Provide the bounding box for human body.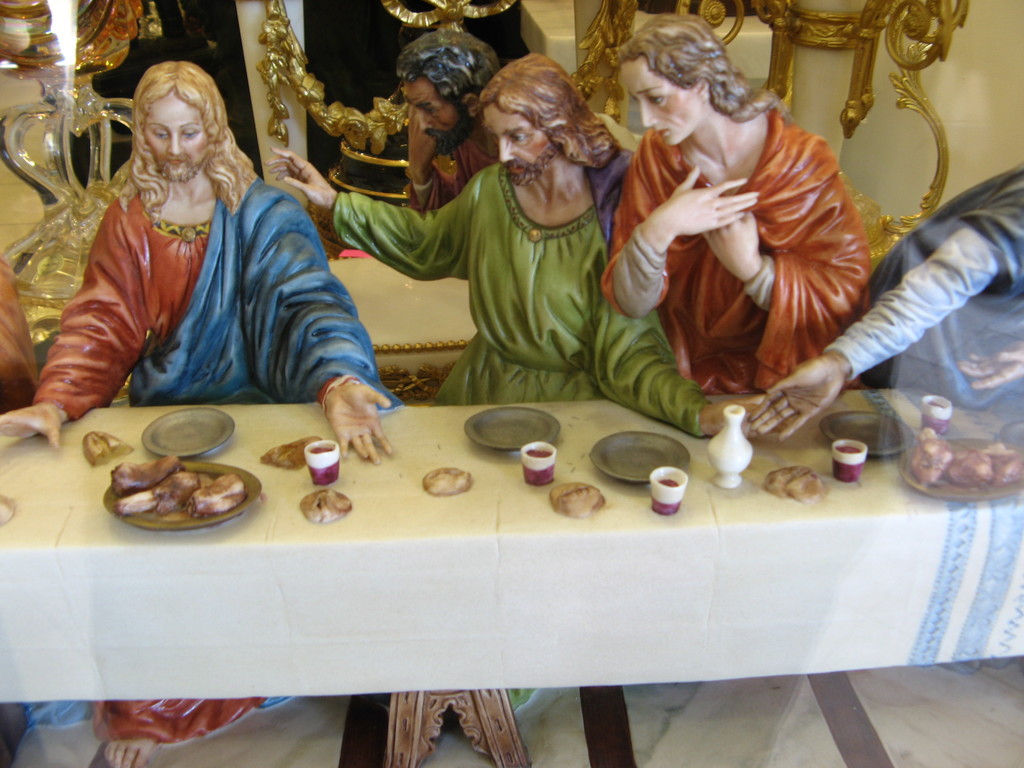
x1=584, y1=25, x2=920, y2=452.
